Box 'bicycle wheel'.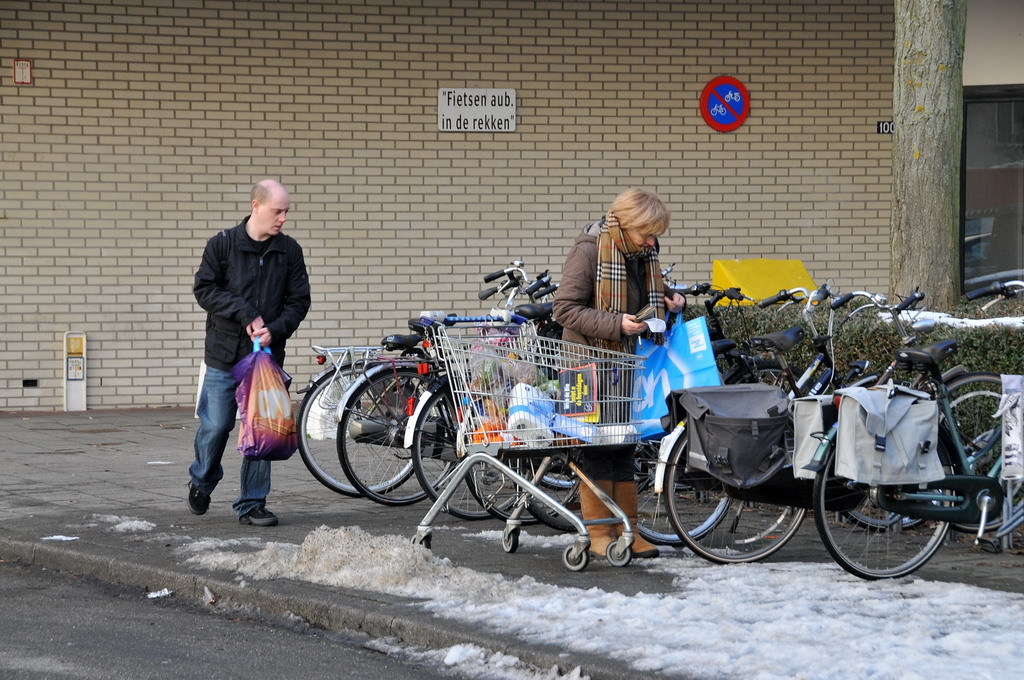
locate(945, 382, 1023, 529).
